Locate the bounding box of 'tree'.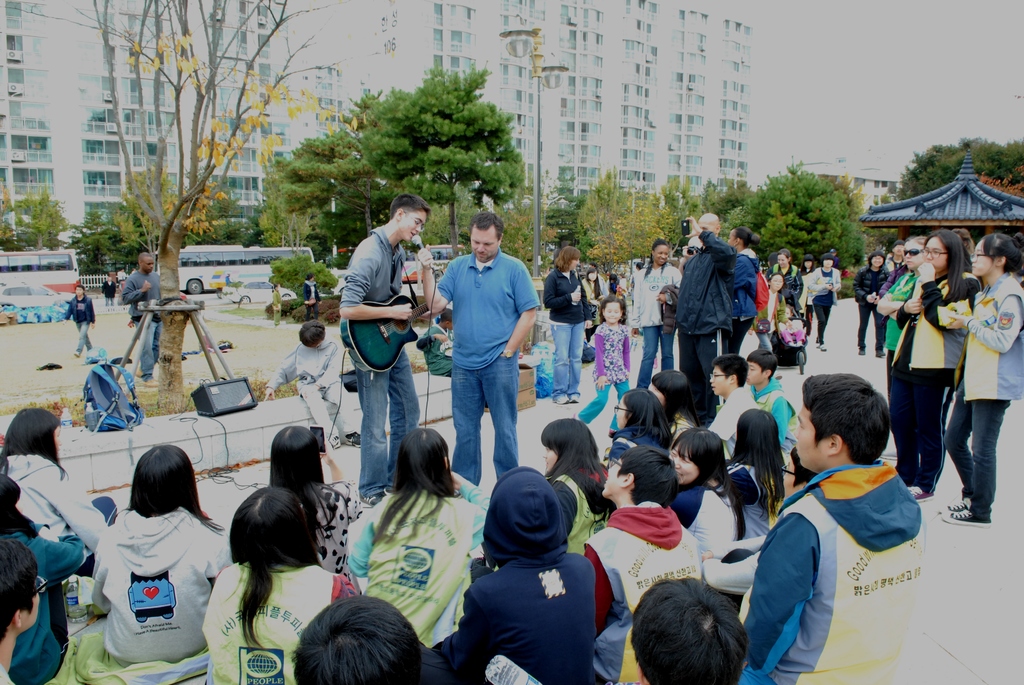
Bounding box: <region>575, 178, 675, 287</region>.
